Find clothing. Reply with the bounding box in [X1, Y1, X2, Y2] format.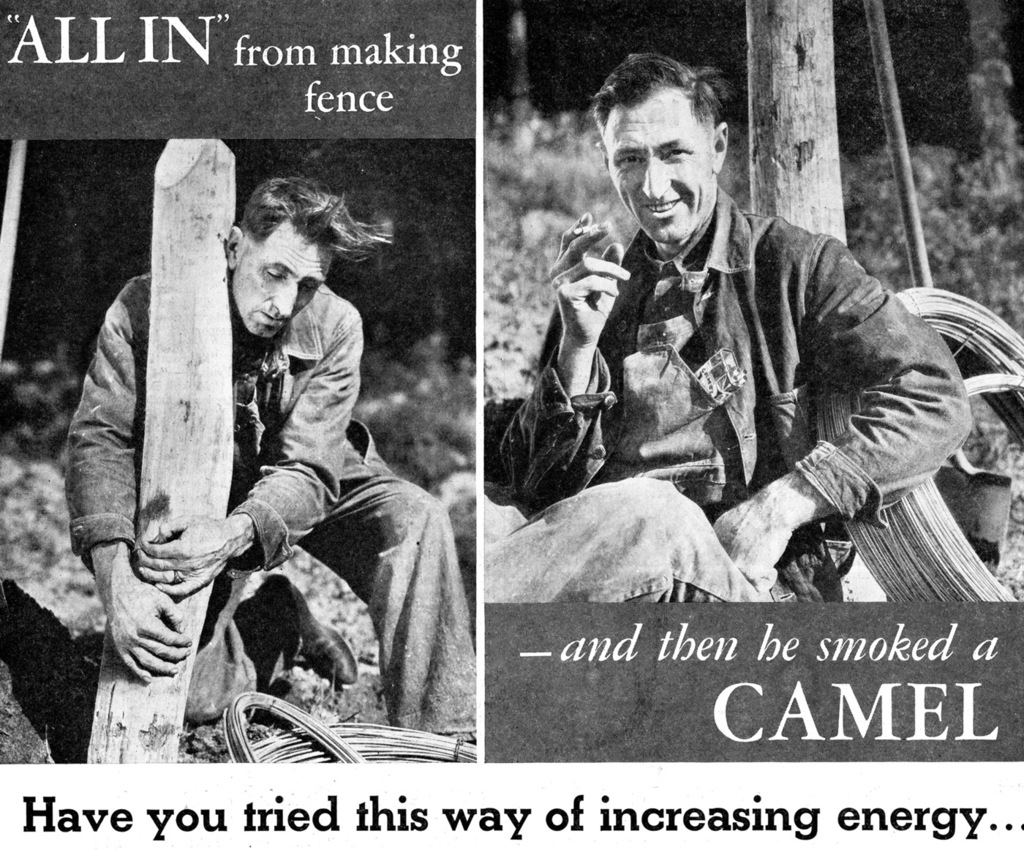
[64, 254, 482, 753].
